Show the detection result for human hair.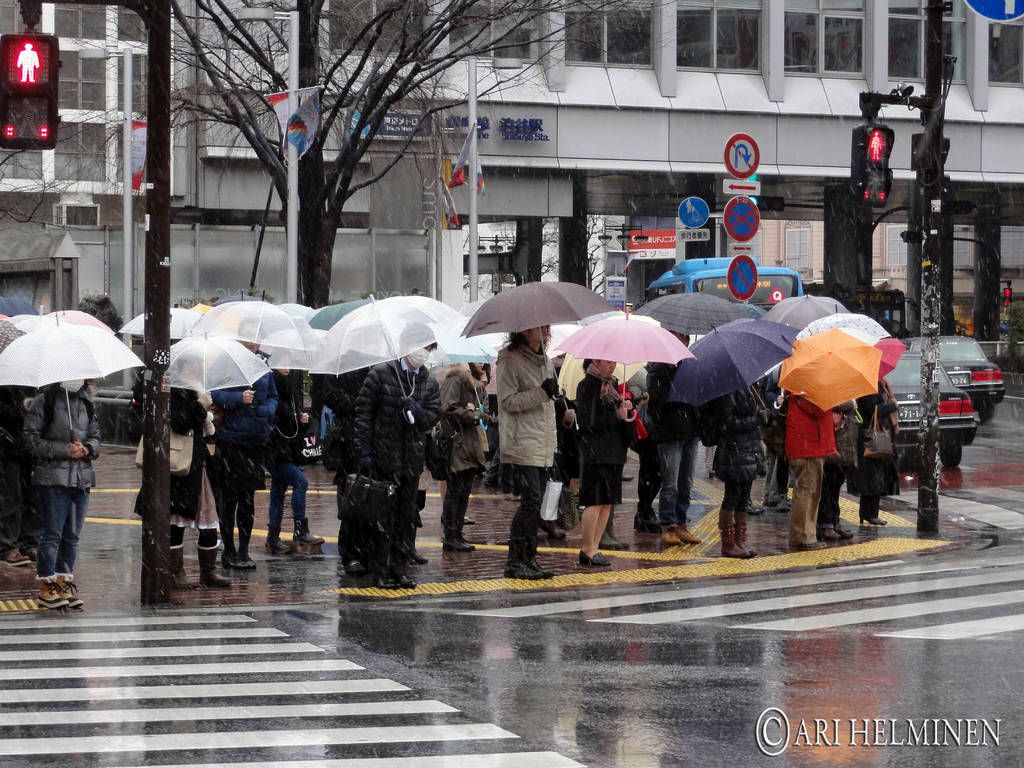
left=39, top=381, right=96, bottom=426.
